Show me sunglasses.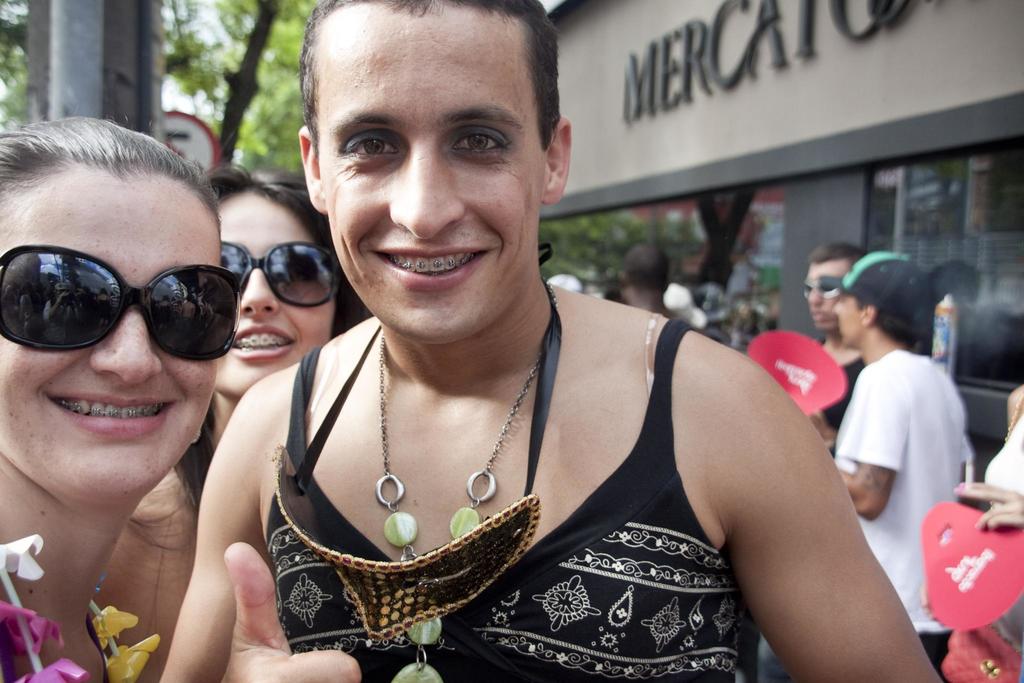
sunglasses is here: {"left": 0, "top": 240, "right": 250, "bottom": 370}.
